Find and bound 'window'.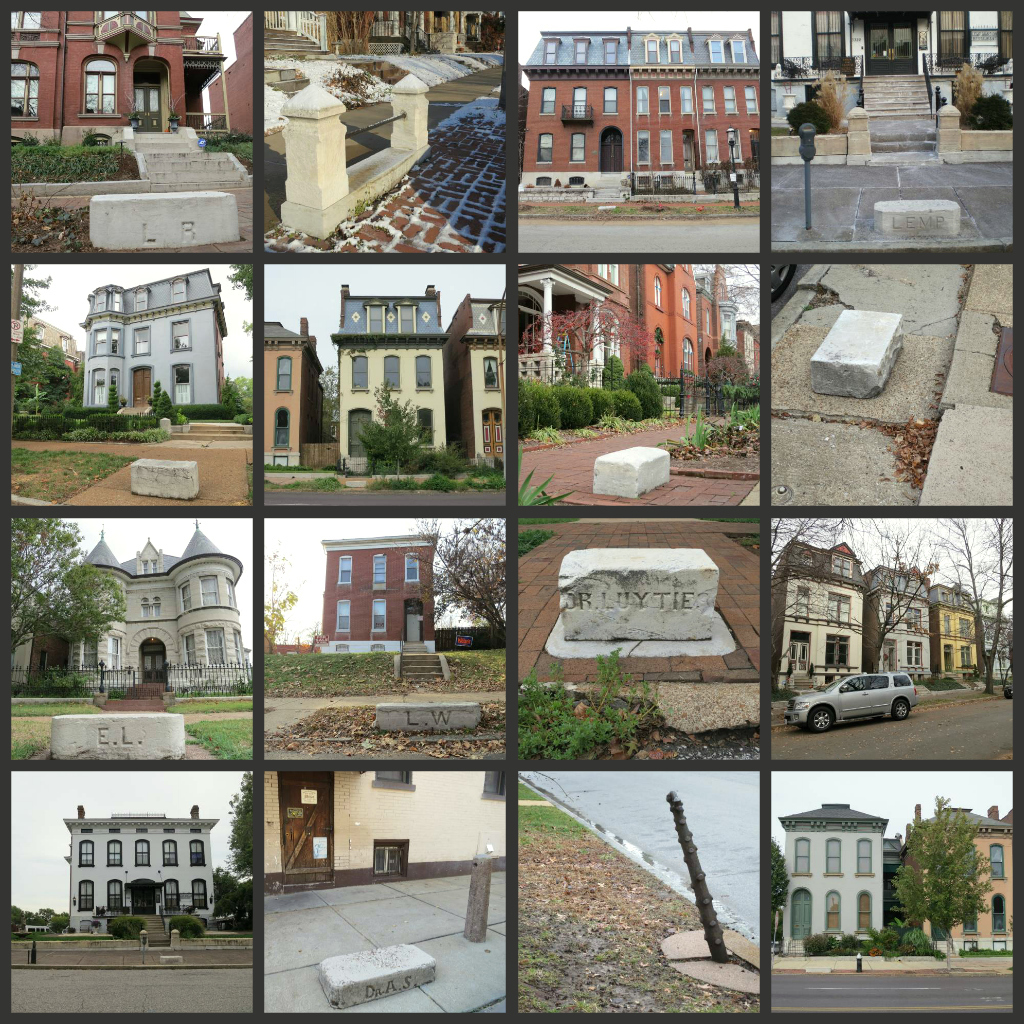
Bound: <bbox>723, 85, 737, 115</bbox>.
